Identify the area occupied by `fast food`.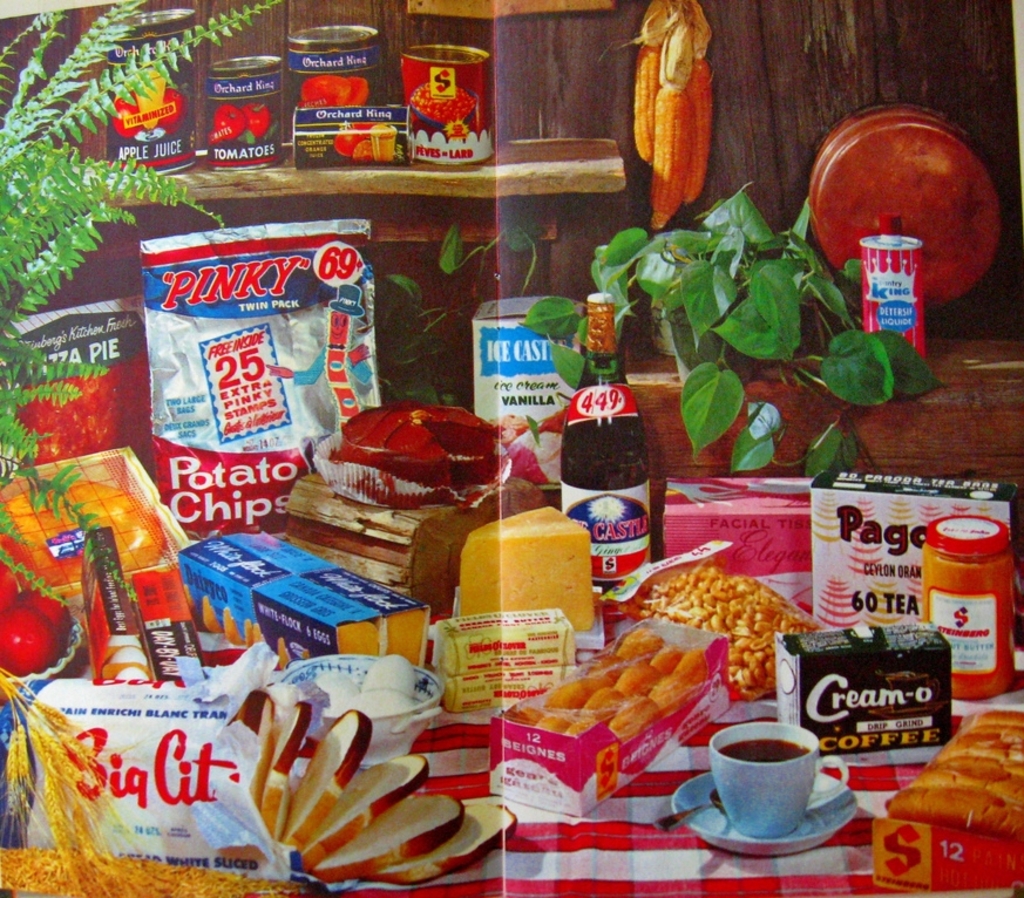
Area: (396,48,489,156).
